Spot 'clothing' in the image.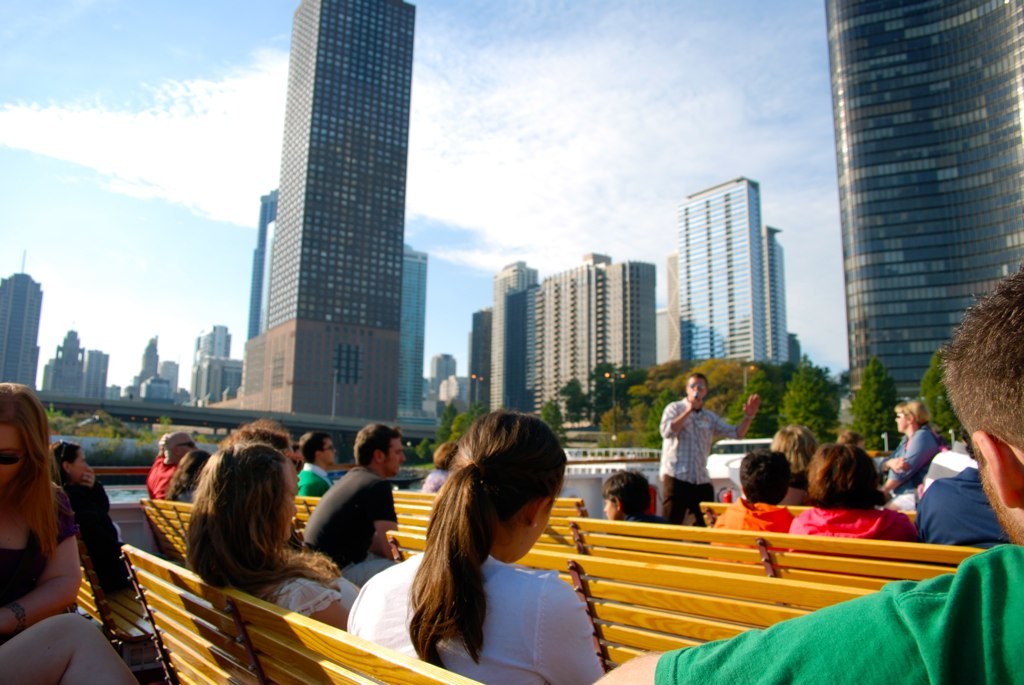
'clothing' found at [922,438,978,494].
